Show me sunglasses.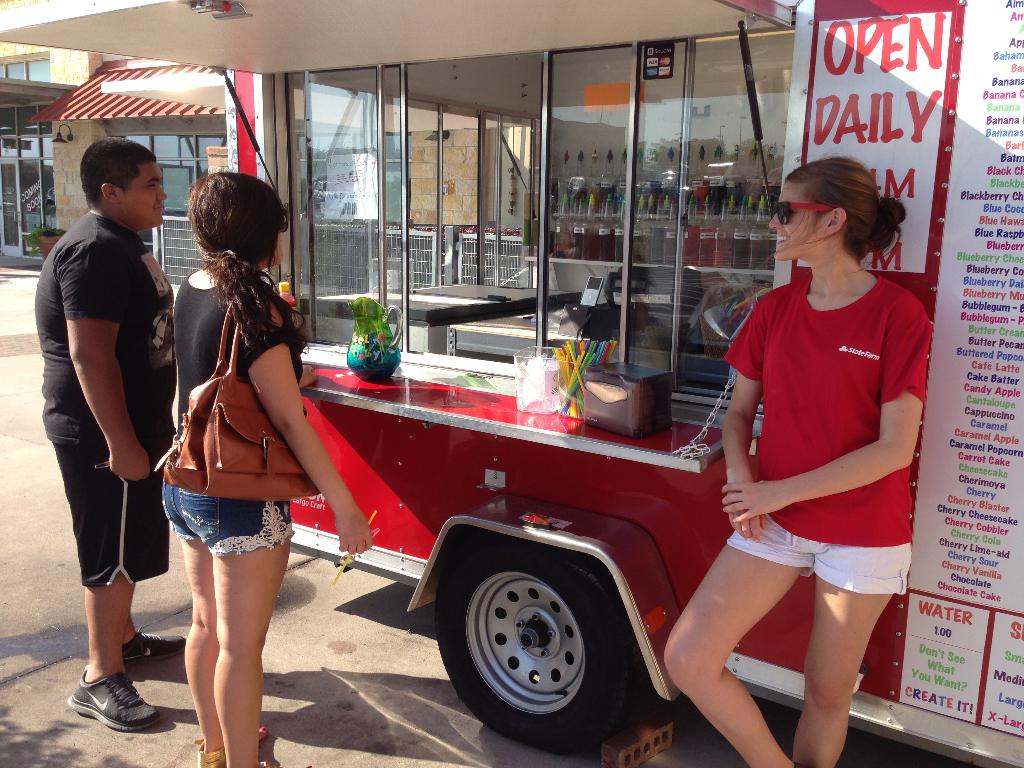
sunglasses is here: rect(761, 195, 838, 223).
